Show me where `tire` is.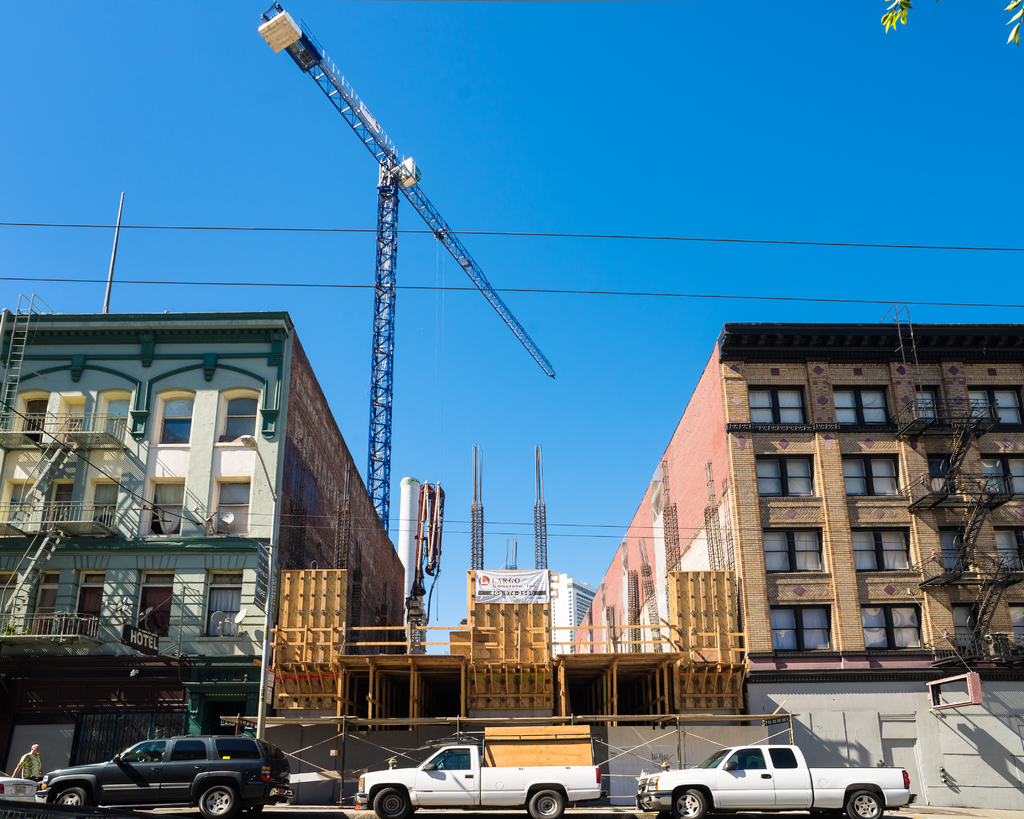
`tire` is at [x1=847, y1=792, x2=882, y2=817].
